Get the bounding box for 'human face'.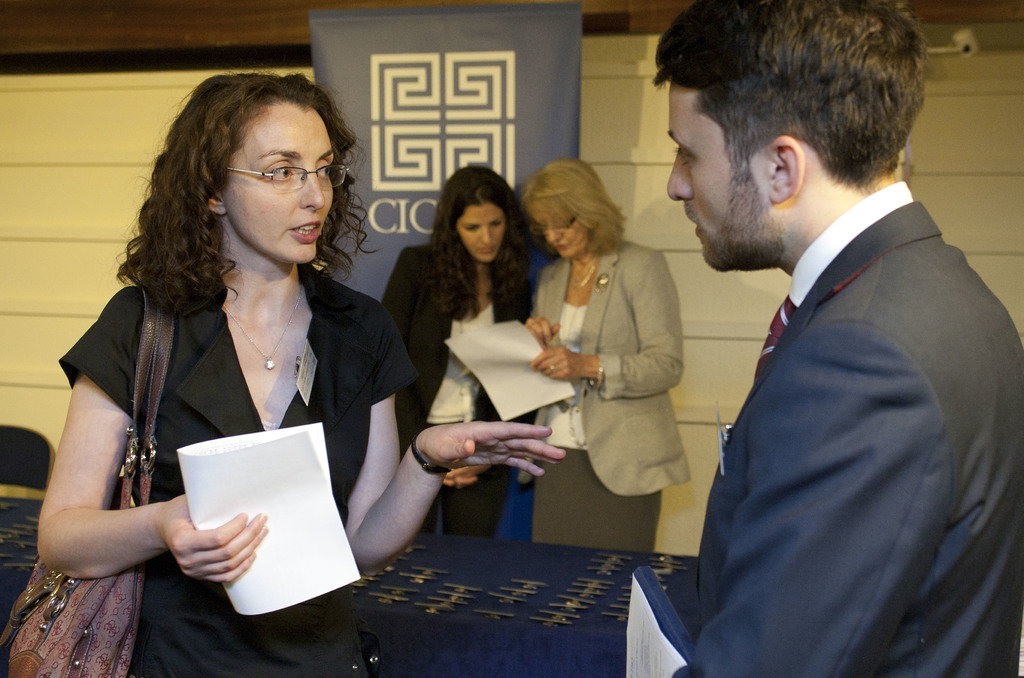
(216, 104, 335, 269).
